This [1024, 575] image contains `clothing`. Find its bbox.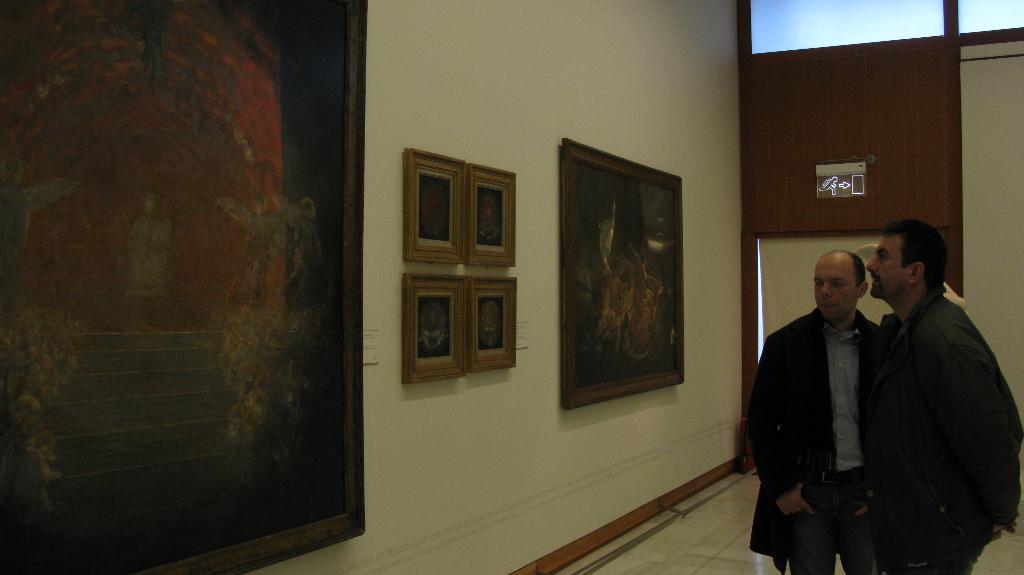
l=849, t=240, r=1002, b=574.
